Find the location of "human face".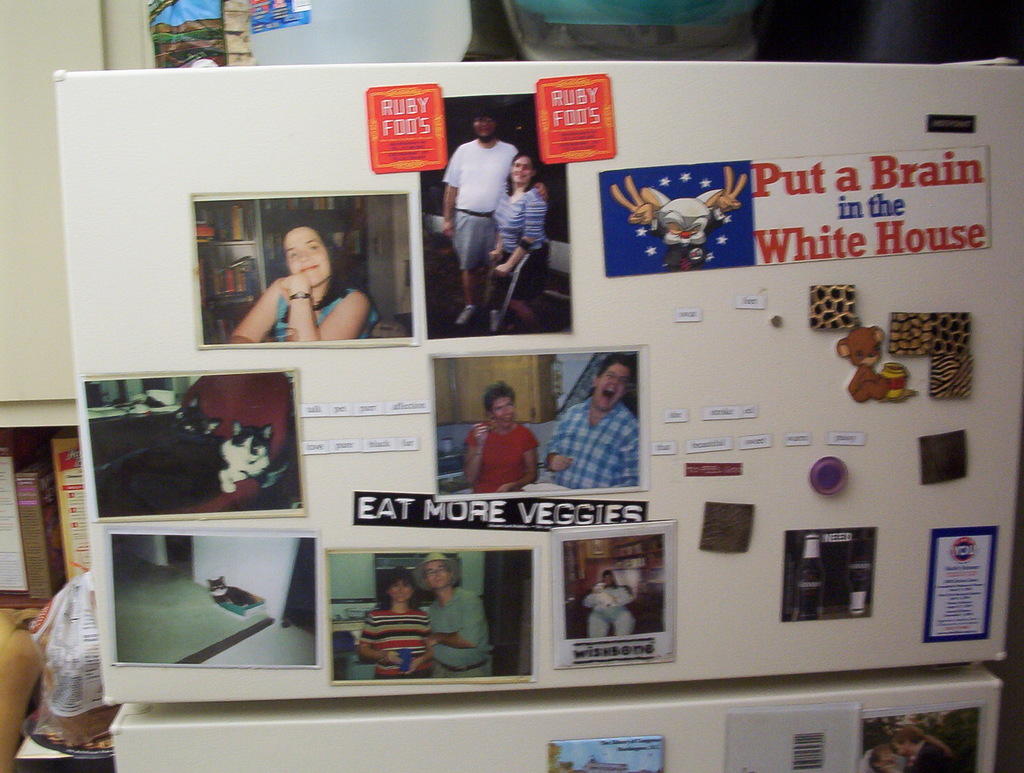
Location: <box>472,118,496,136</box>.
